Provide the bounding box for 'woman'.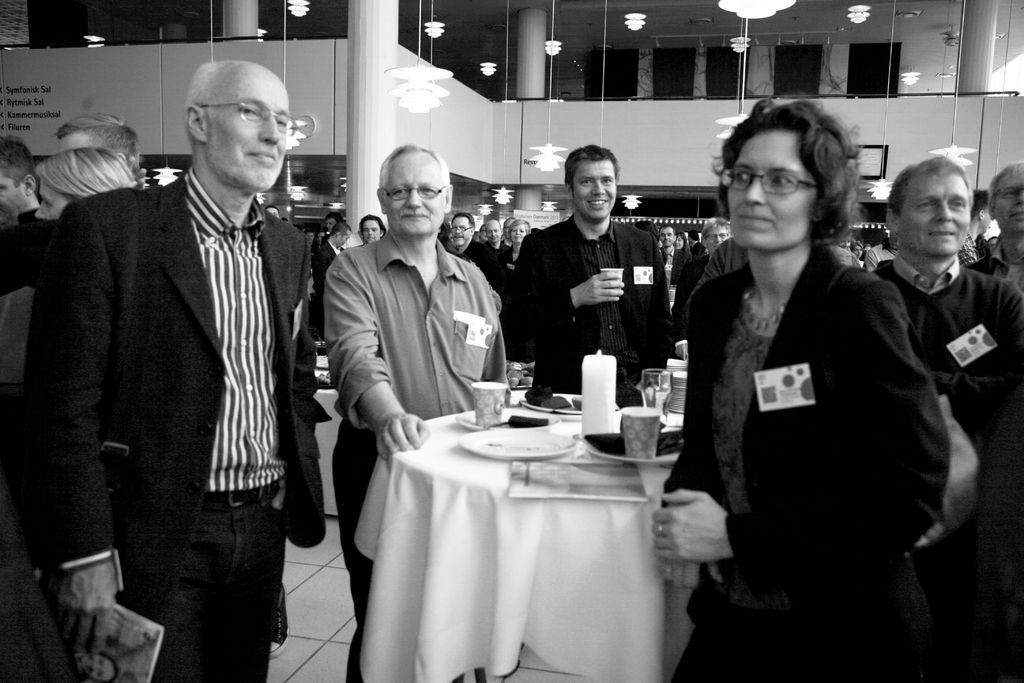
bbox(502, 218, 534, 281).
